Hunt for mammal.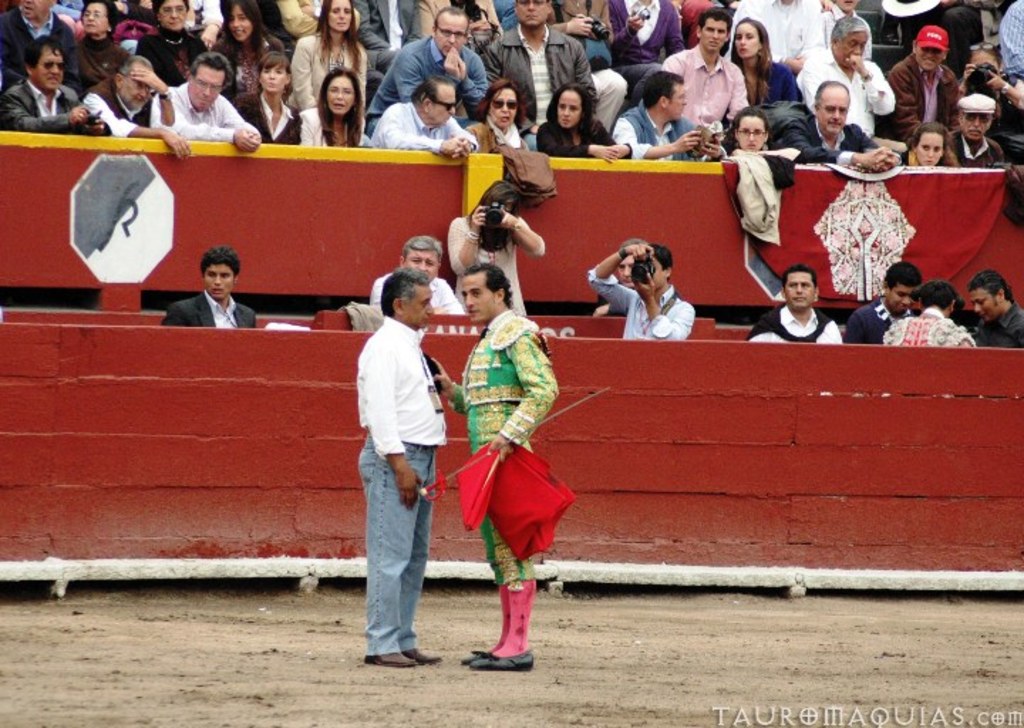
Hunted down at bbox=(0, 0, 78, 80).
